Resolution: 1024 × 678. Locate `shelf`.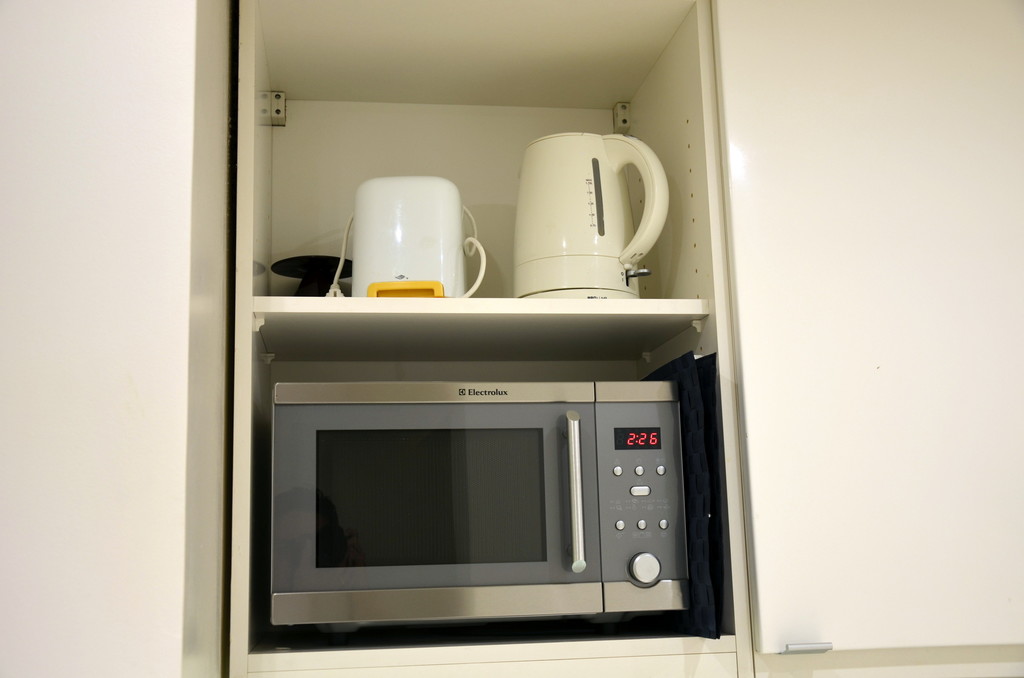
[225,0,753,677].
